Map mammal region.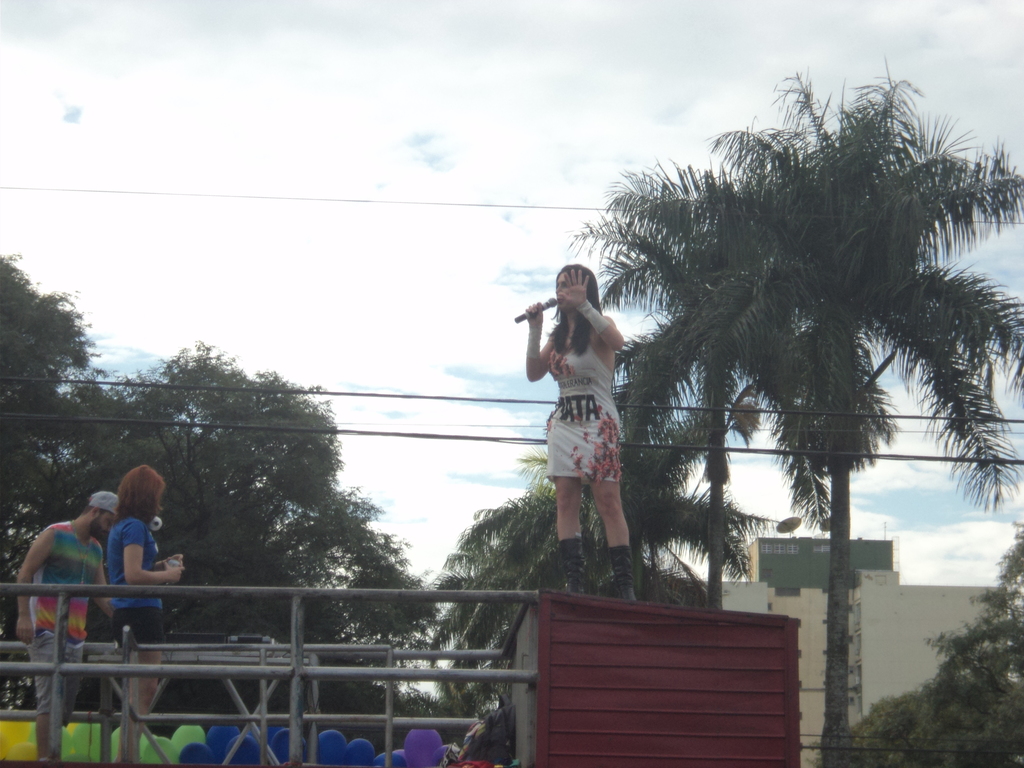
Mapped to (left=108, top=463, right=182, bottom=765).
